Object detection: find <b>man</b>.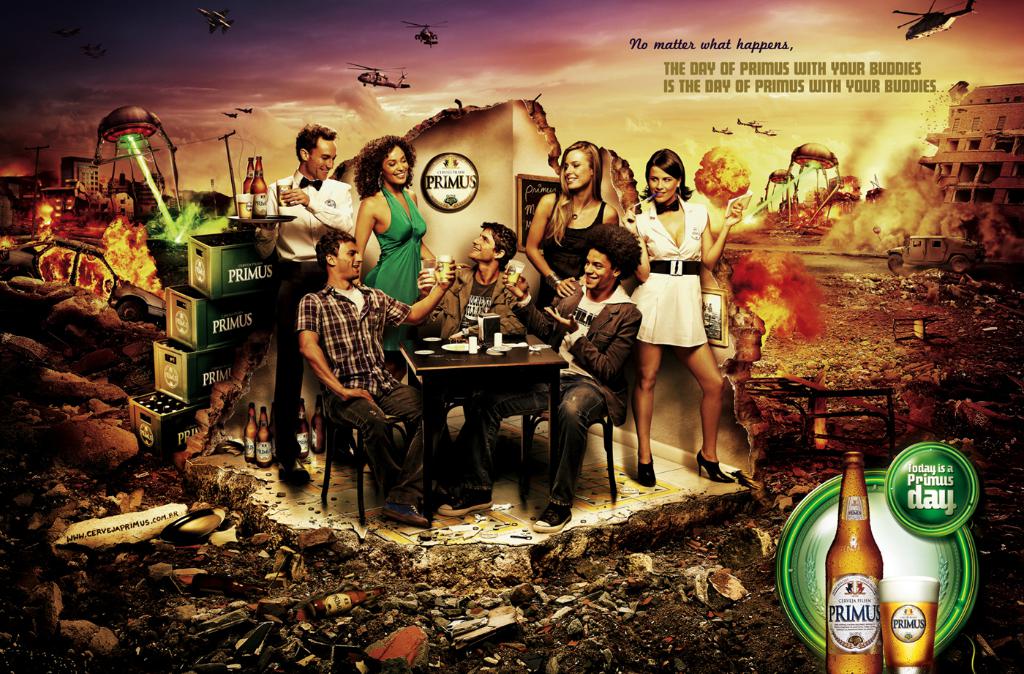
(438,225,644,531).
